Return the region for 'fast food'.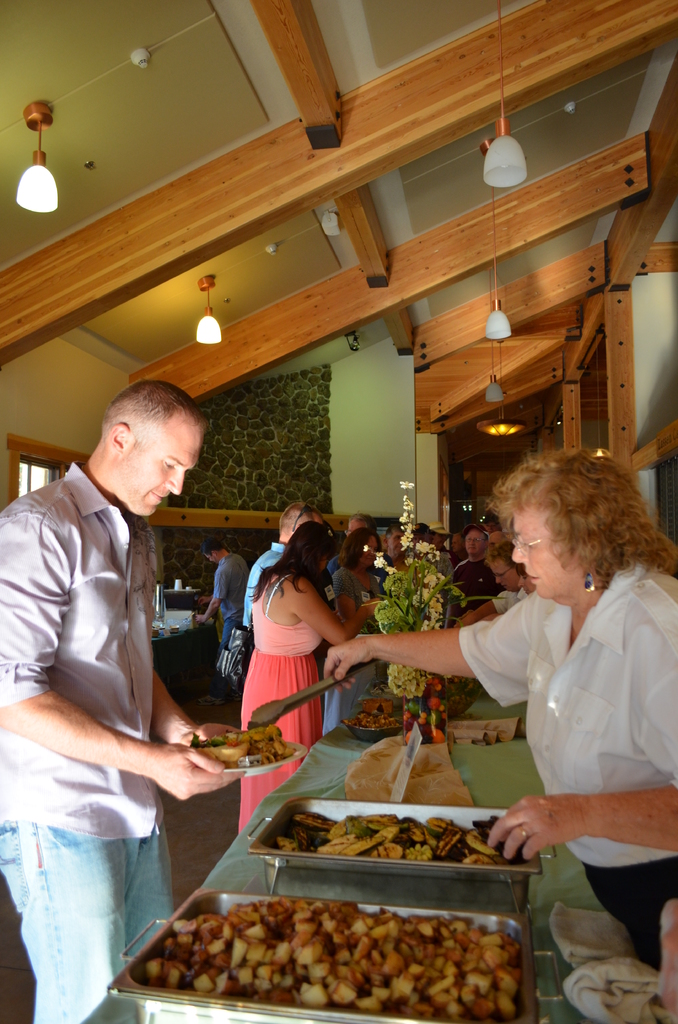
(145, 896, 522, 1023).
